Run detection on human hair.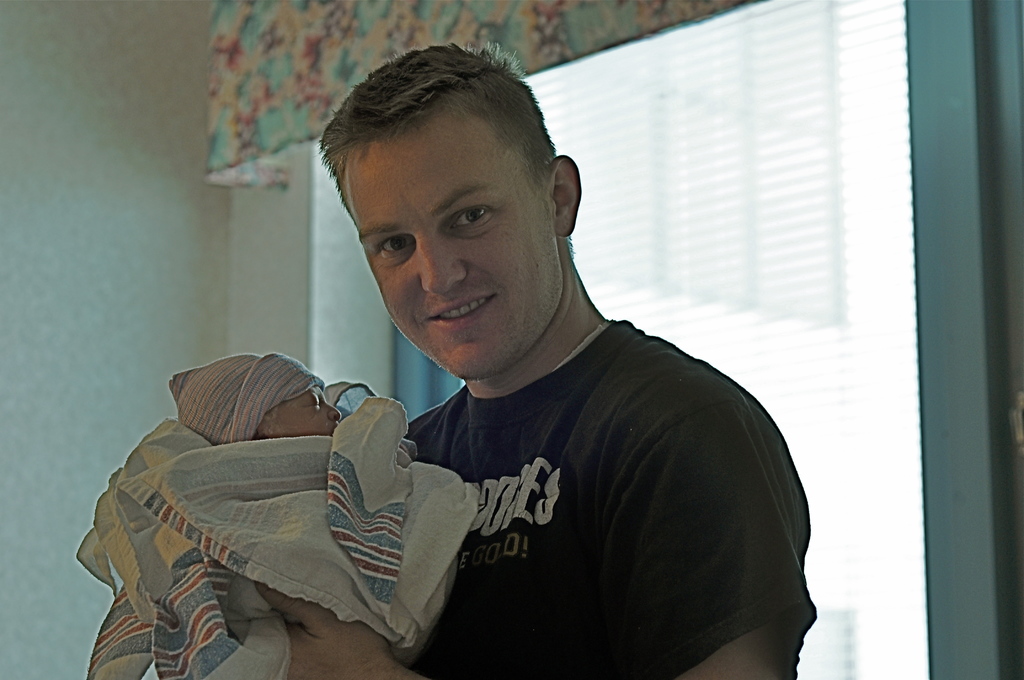
Result: [x1=310, y1=29, x2=566, y2=186].
